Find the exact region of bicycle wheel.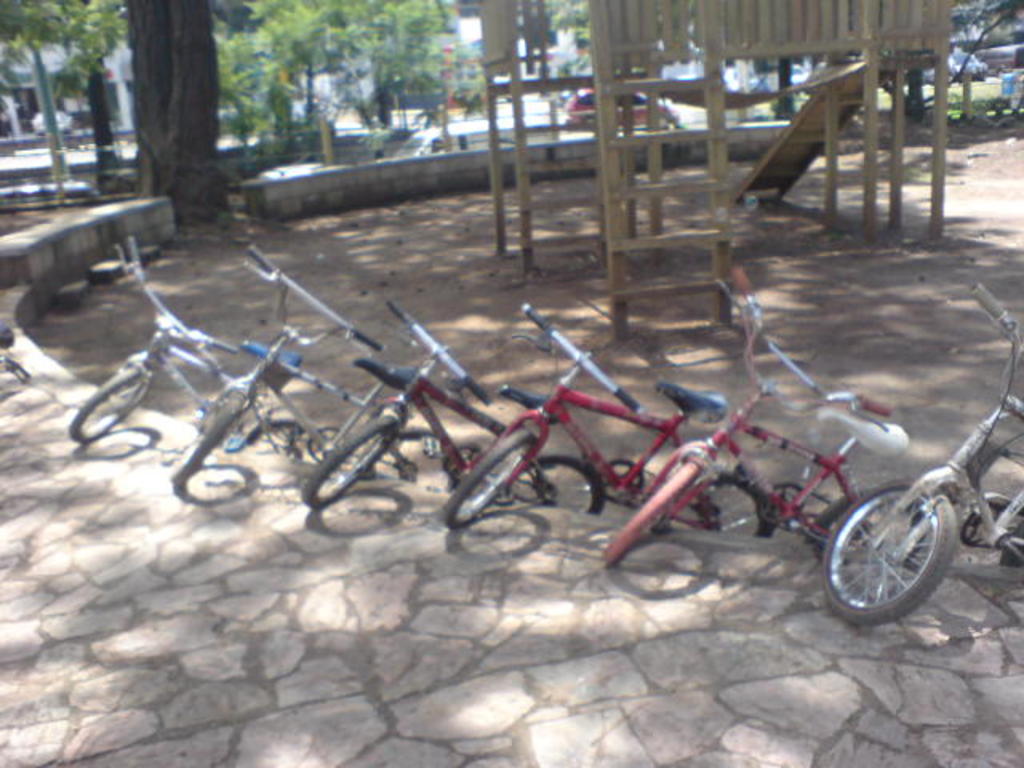
Exact region: [x1=432, y1=427, x2=541, y2=525].
